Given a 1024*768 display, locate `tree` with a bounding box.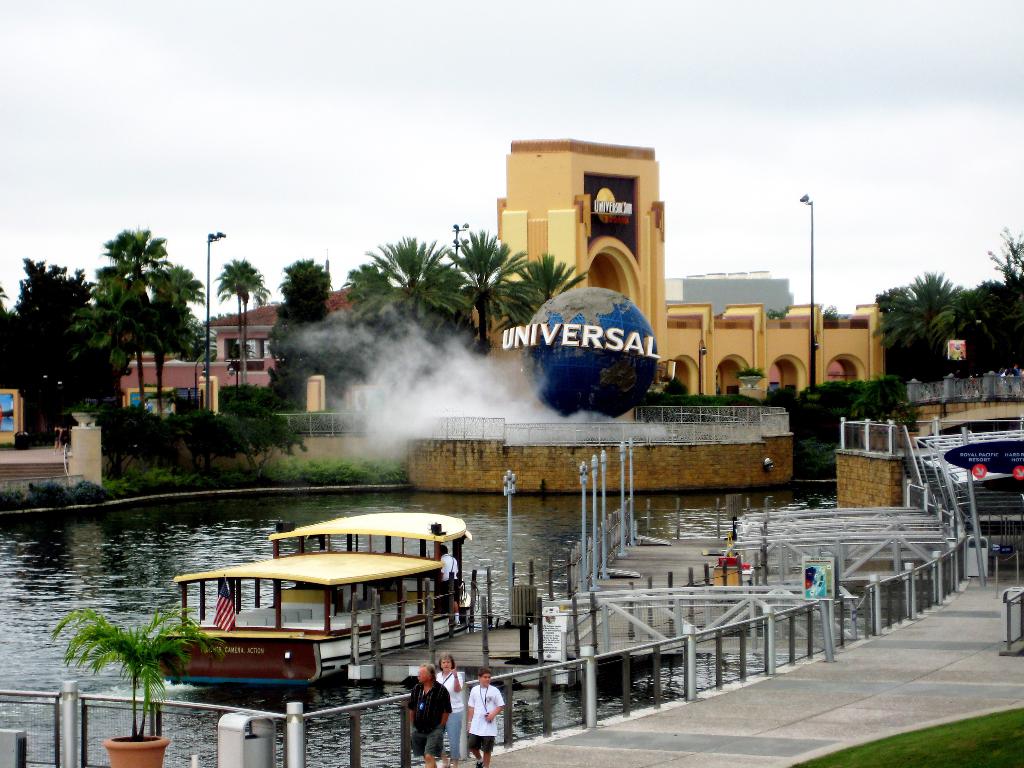
Located: region(212, 254, 263, 387).
